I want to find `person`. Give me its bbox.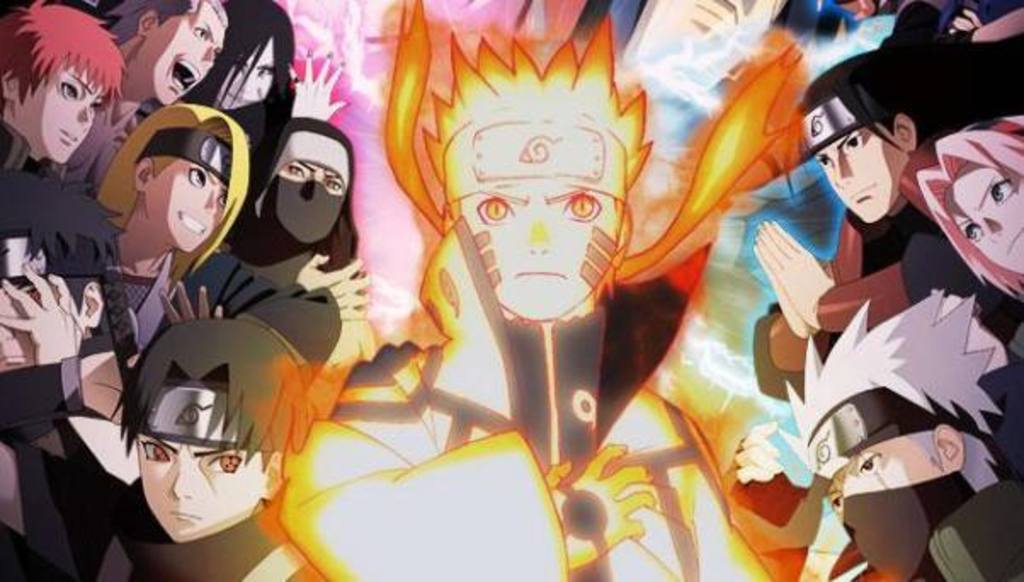
[left=68, top=0, right=235, bottom=209].
